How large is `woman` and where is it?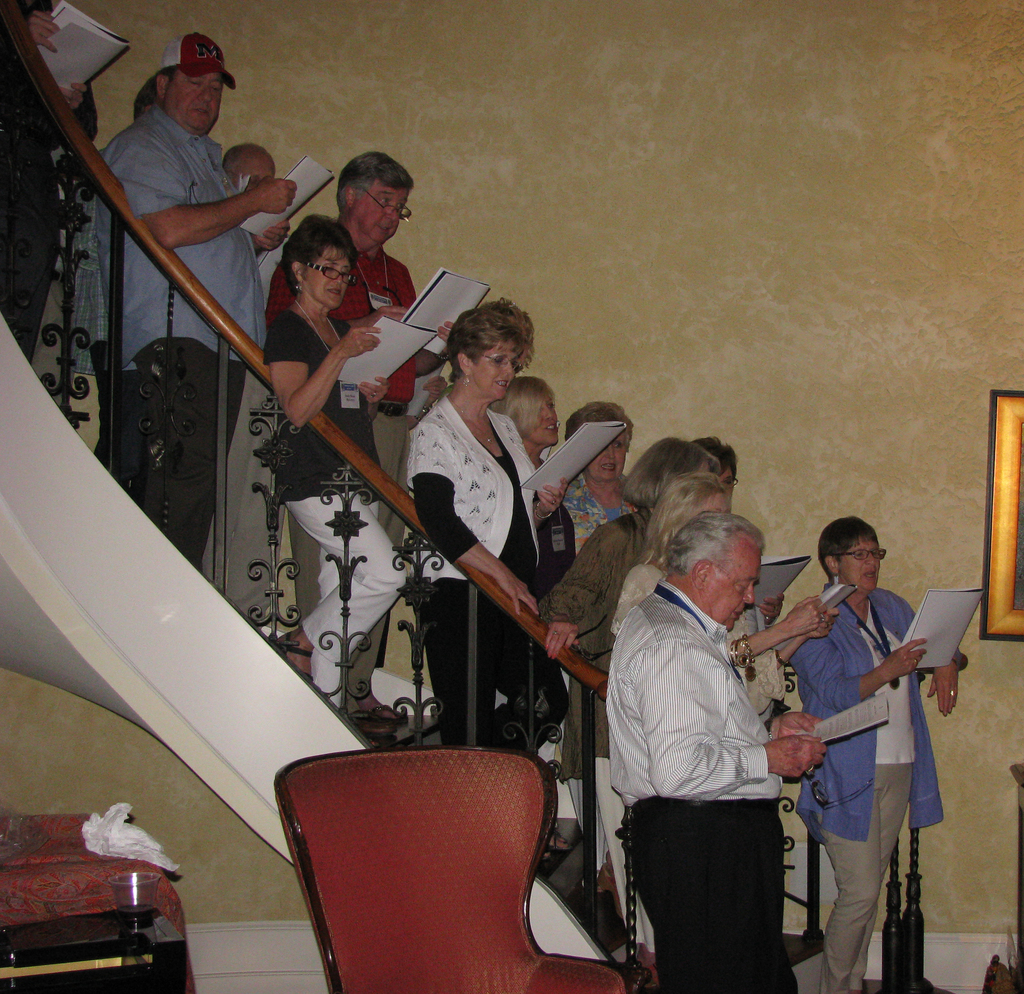
Bounding box: 273/211/403/738.
